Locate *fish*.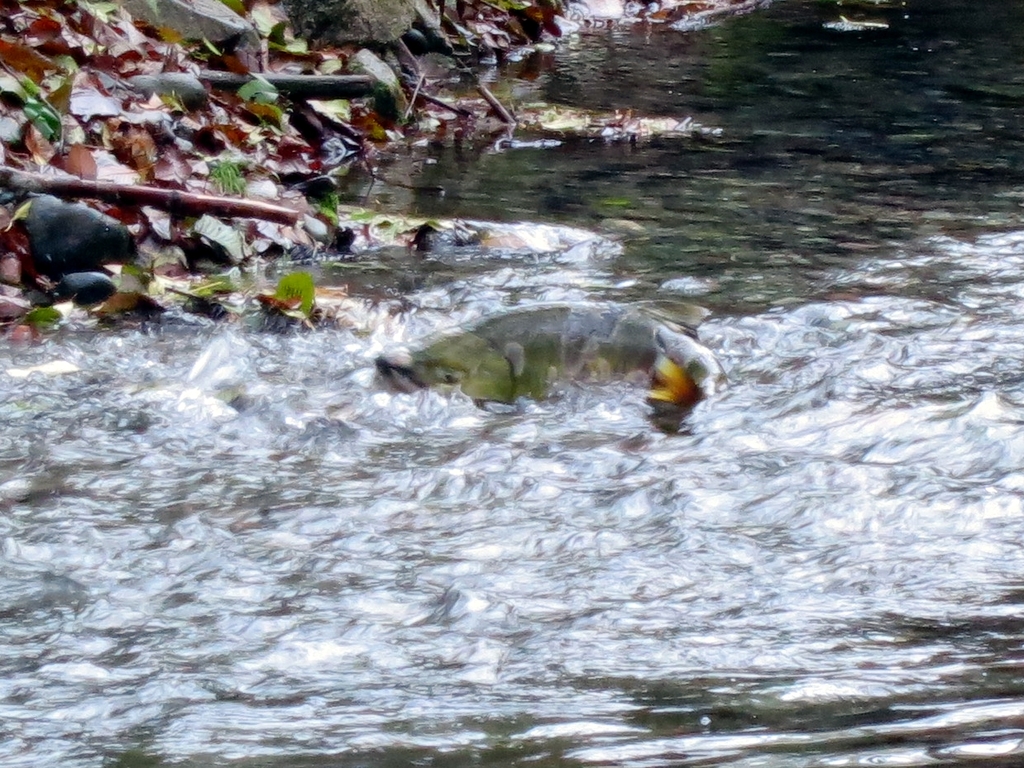
Bounding box: bbox=(368, 298, 722, 437).
